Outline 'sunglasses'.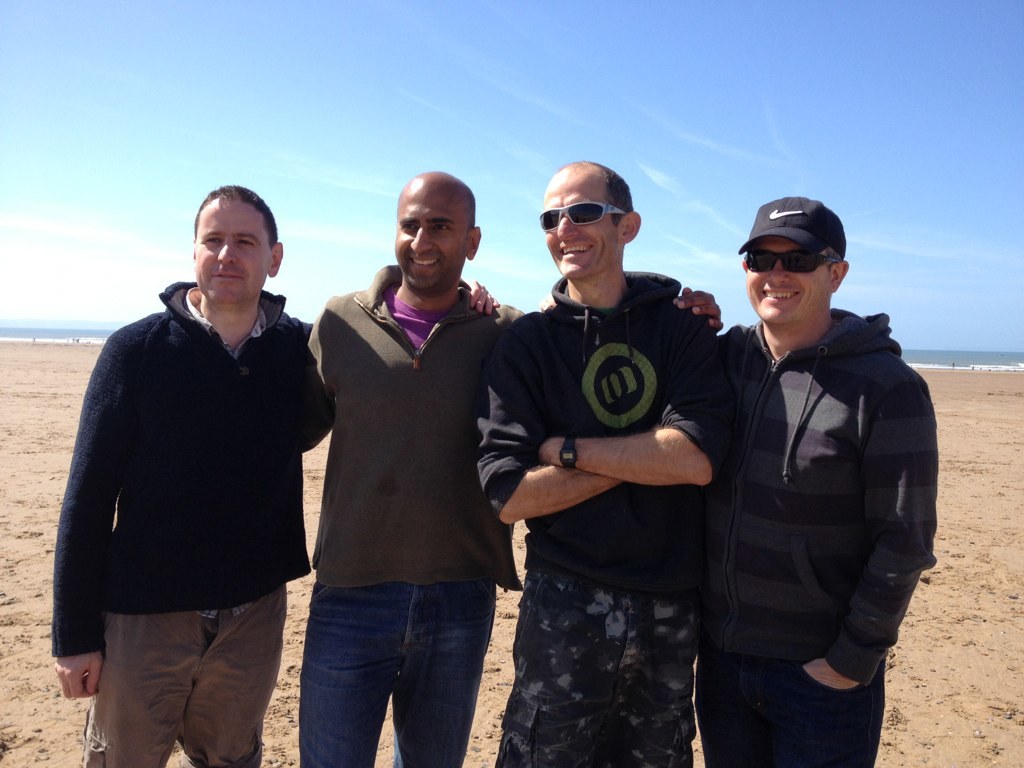
Outline: (left=538, top=203, right=626, bottom=233).
